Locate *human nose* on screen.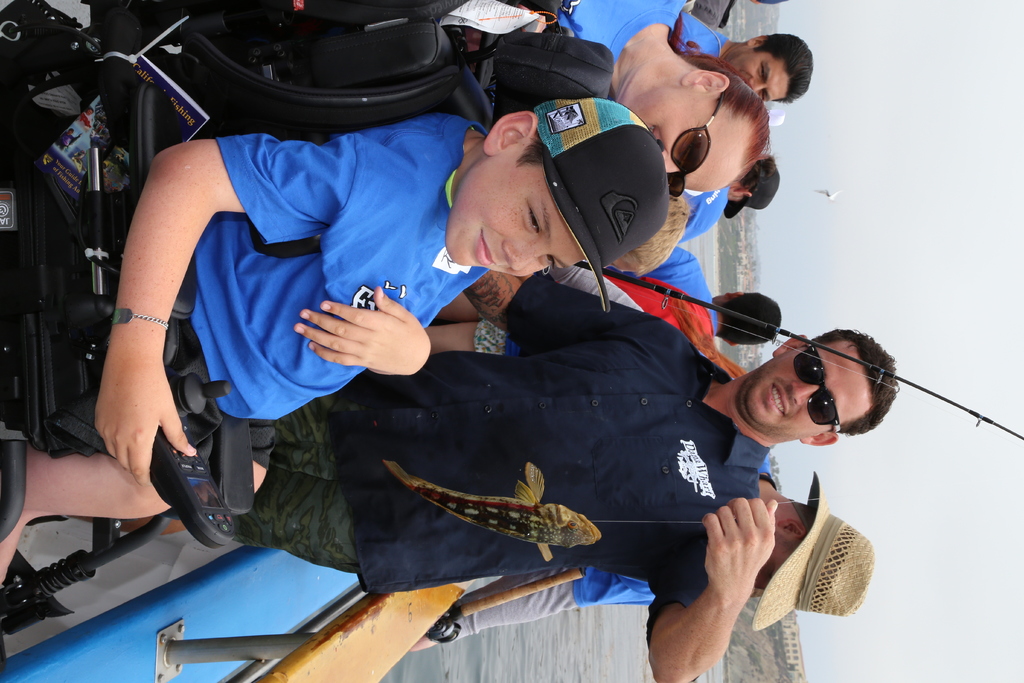
On screen at [left=788, top=383, right=821, bottom=408].
